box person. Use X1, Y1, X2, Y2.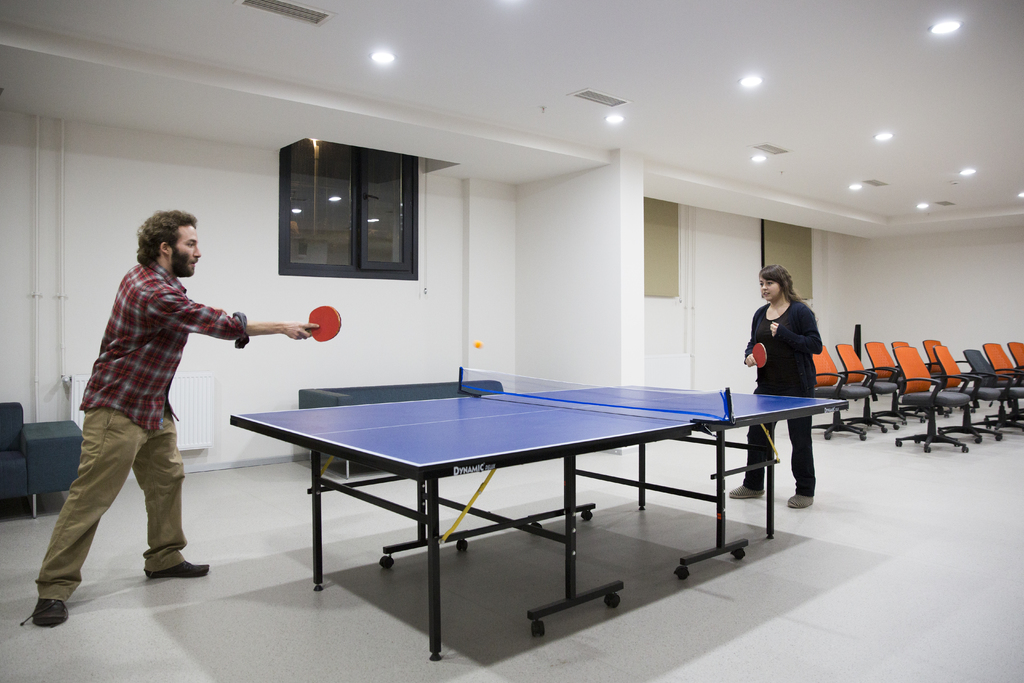
729, 258, 819, 513.
